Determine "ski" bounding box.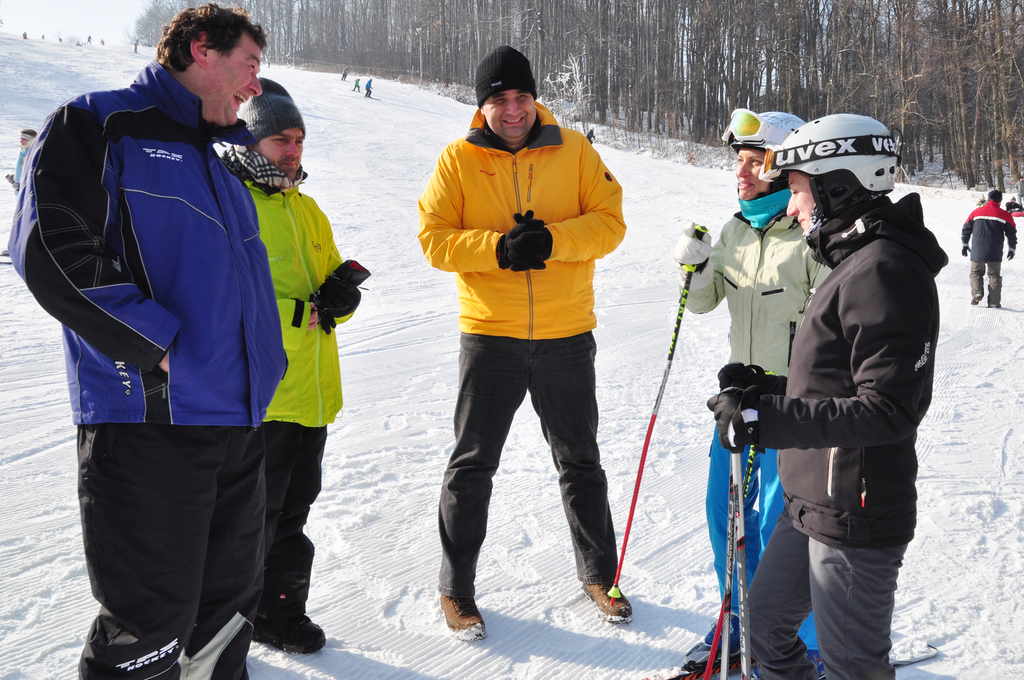
Determined: detection(637, 606, 770, 679).
